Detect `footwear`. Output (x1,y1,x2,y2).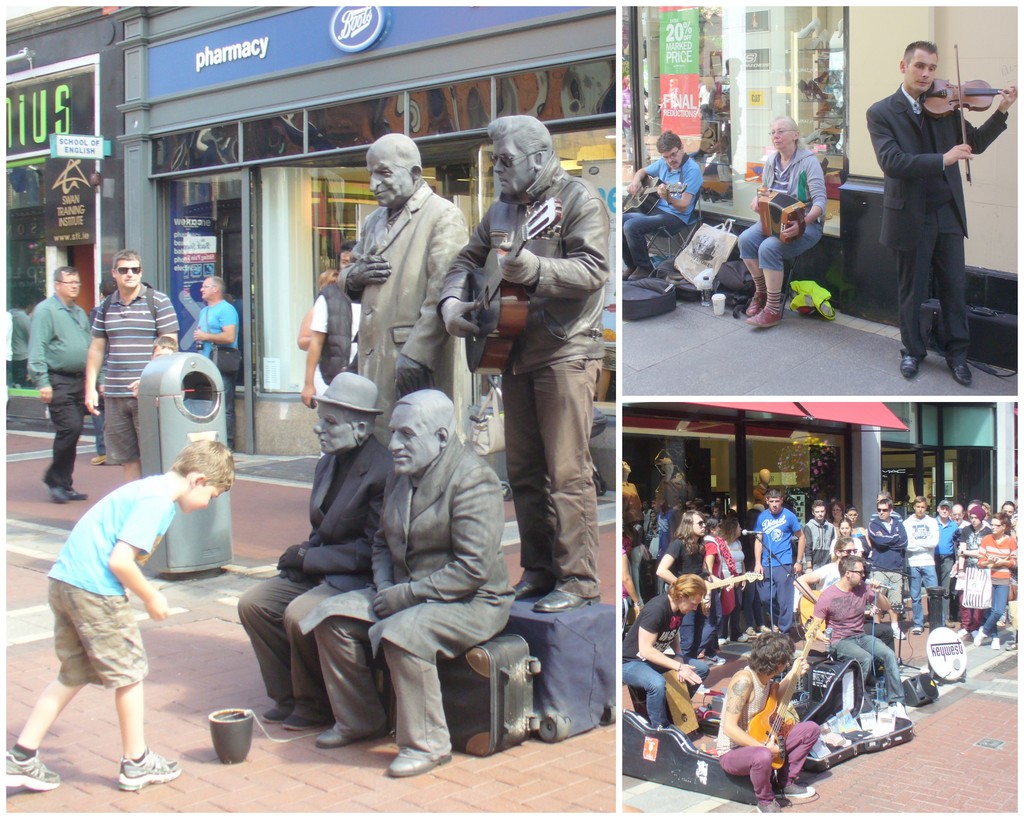
(913,625,925,633).
